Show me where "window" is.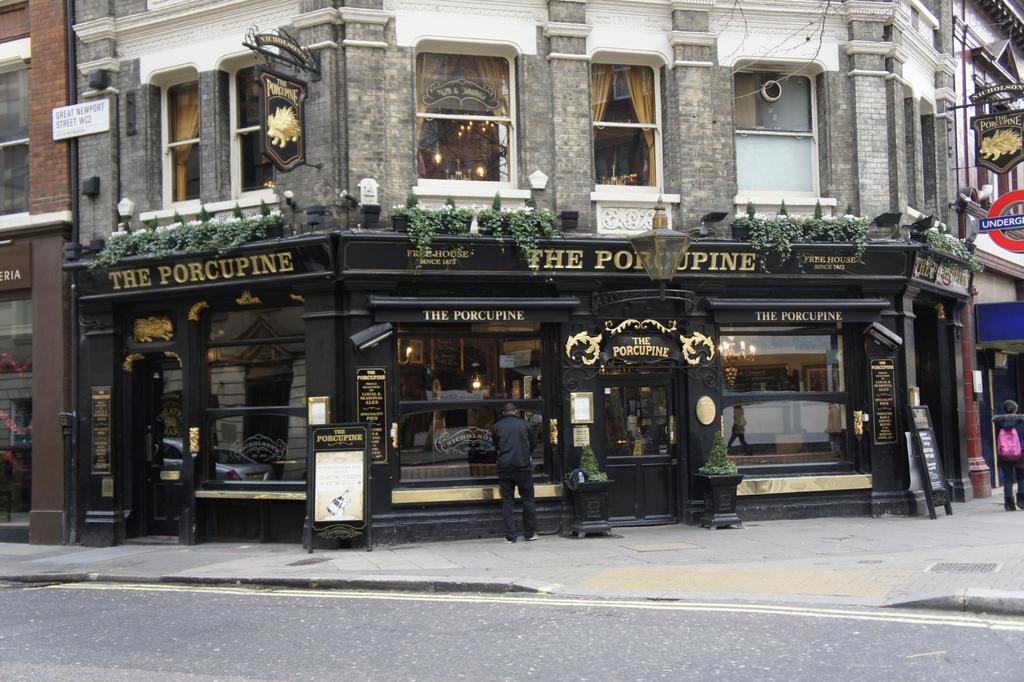
"window" is at <bbox>157, 85, 202, 206</bbox>.
